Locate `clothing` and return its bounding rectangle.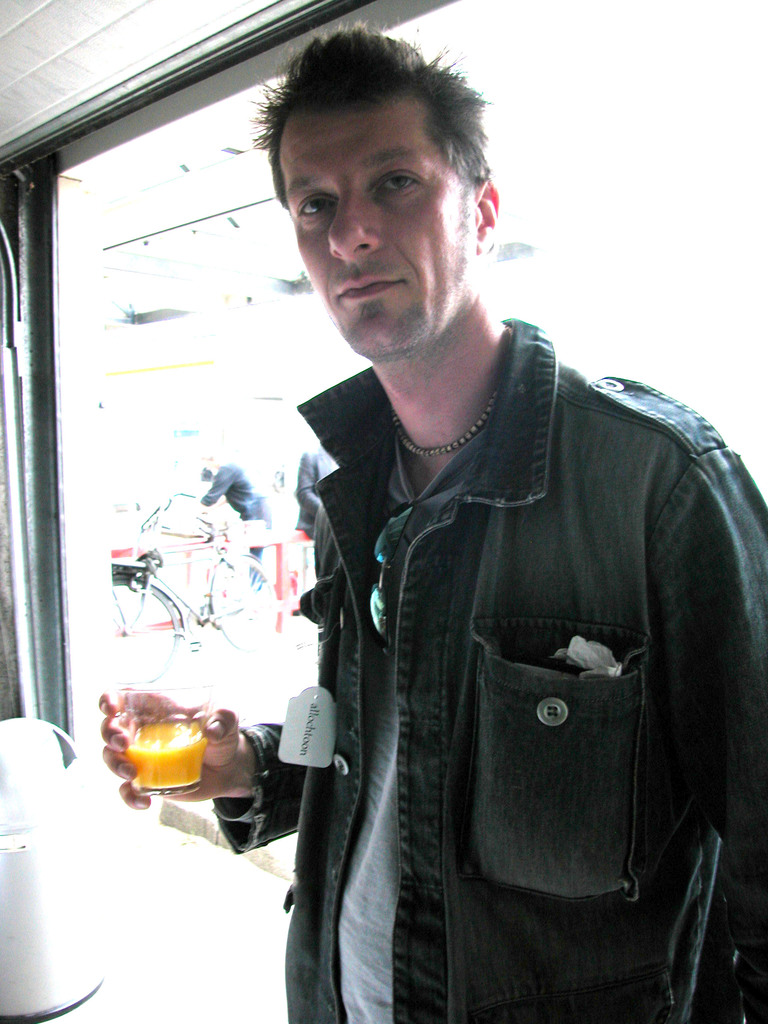
BBox(287, 451, 322, 529).
